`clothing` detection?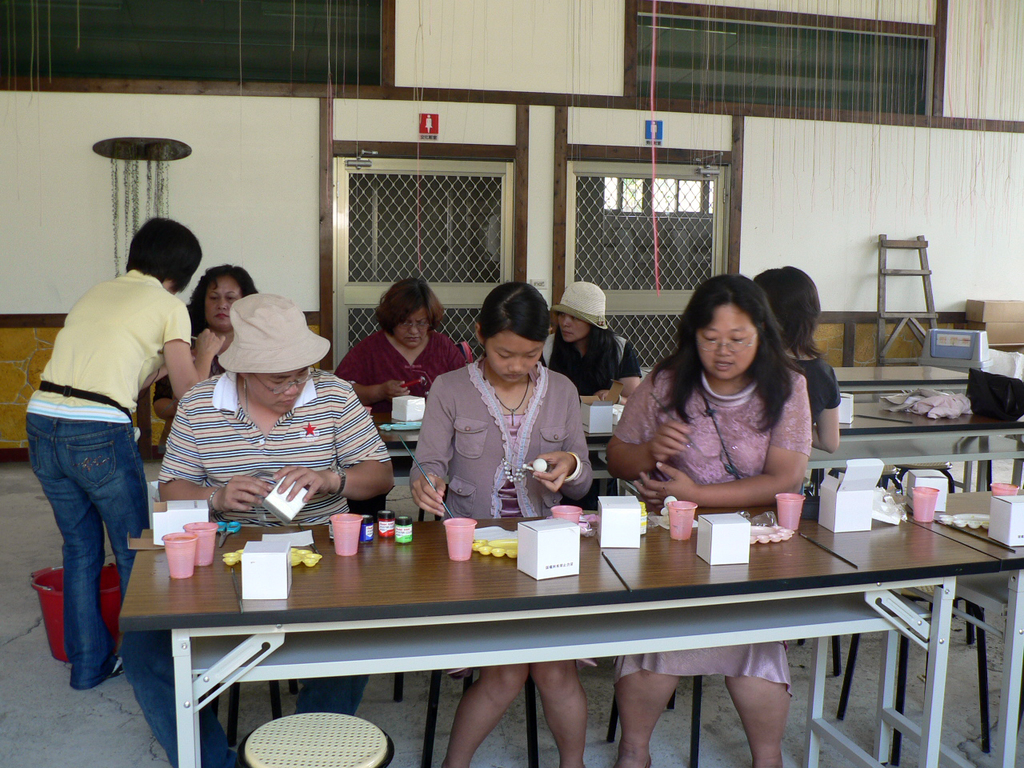
771,337,854,503
